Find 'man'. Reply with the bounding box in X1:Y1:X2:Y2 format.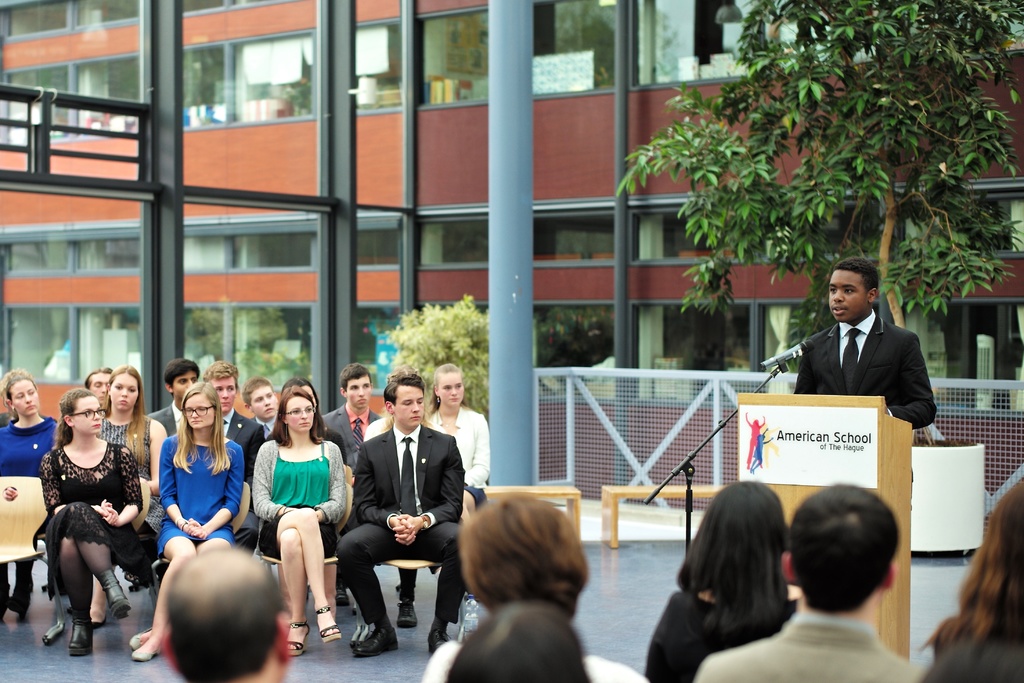
217:361:268:551.
